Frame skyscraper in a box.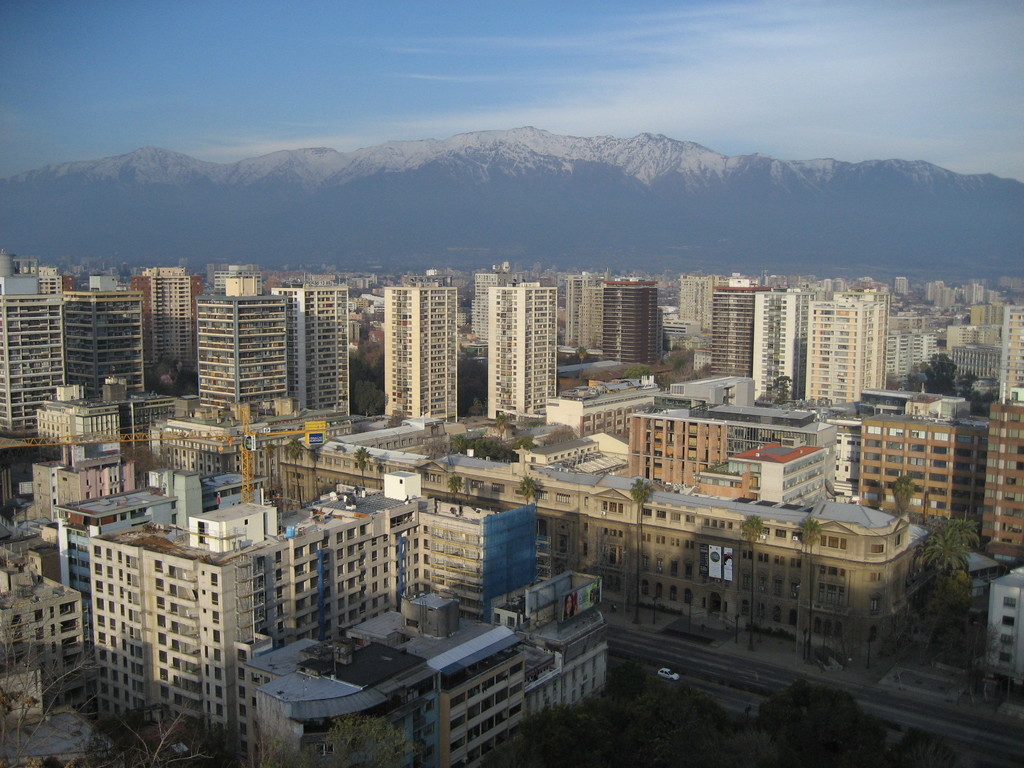
[70, 292, 141, 394].
